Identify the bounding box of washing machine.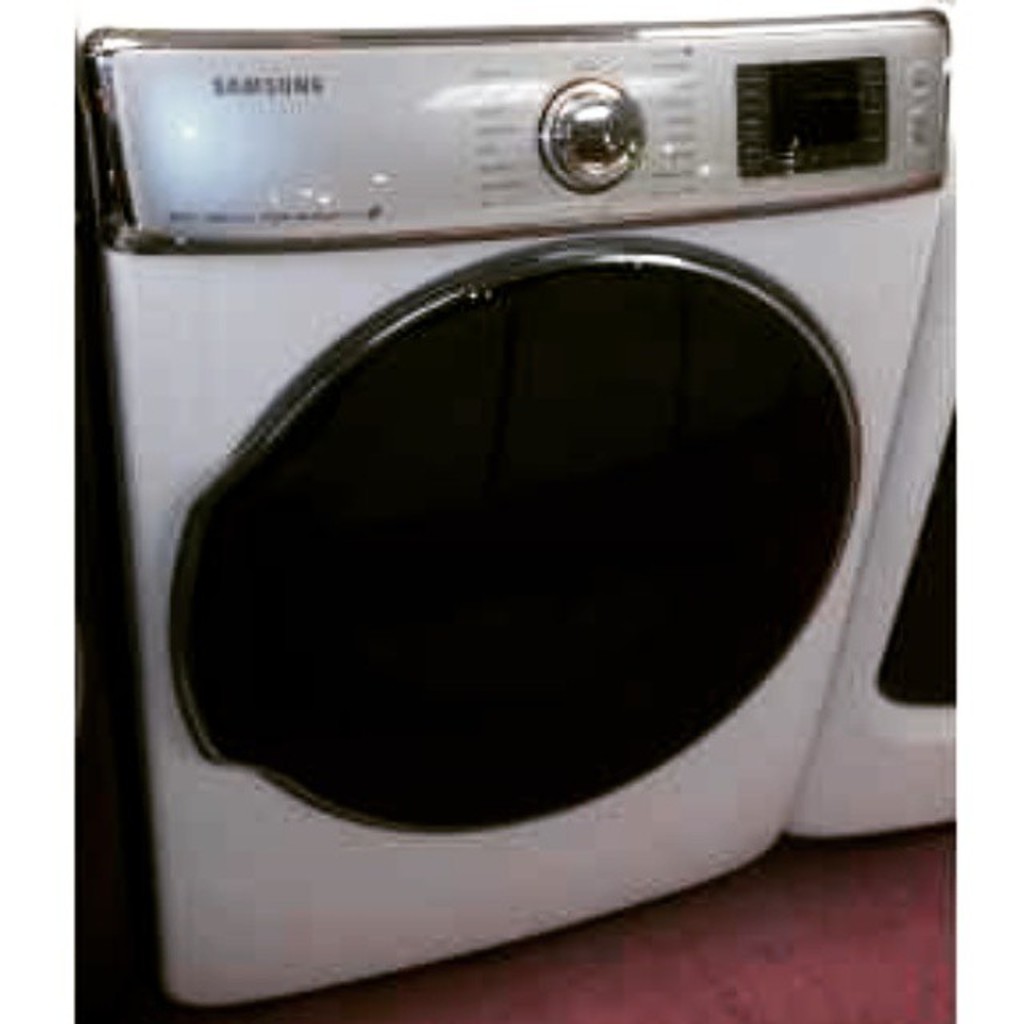
bbox=(69, 5, 950, 1011).
